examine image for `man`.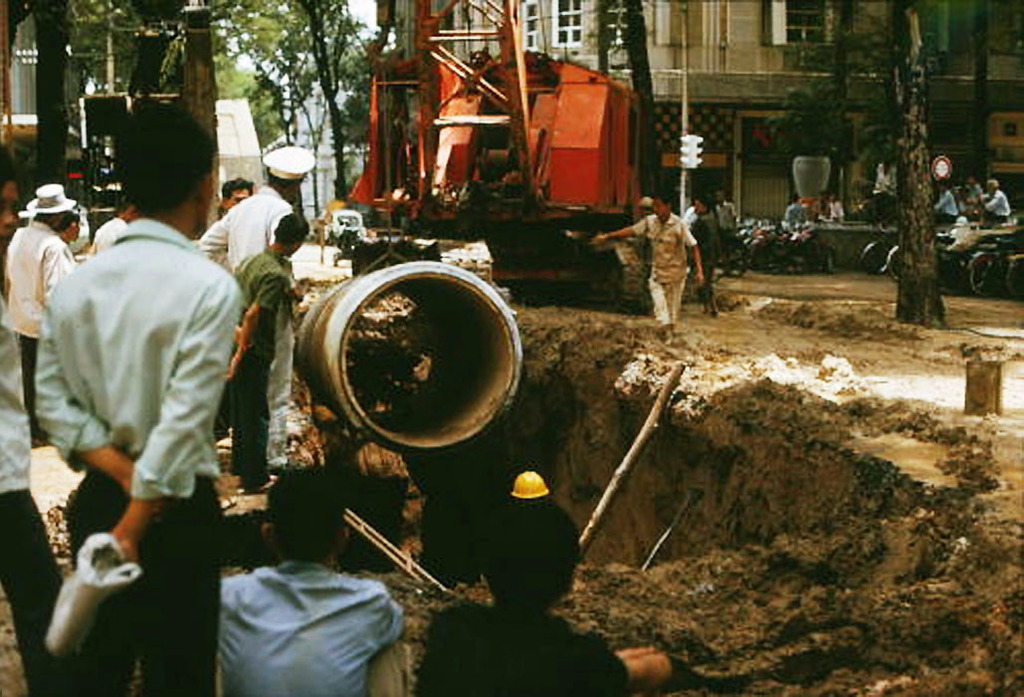
Examination result: rect(715, 191, 739, 273).
